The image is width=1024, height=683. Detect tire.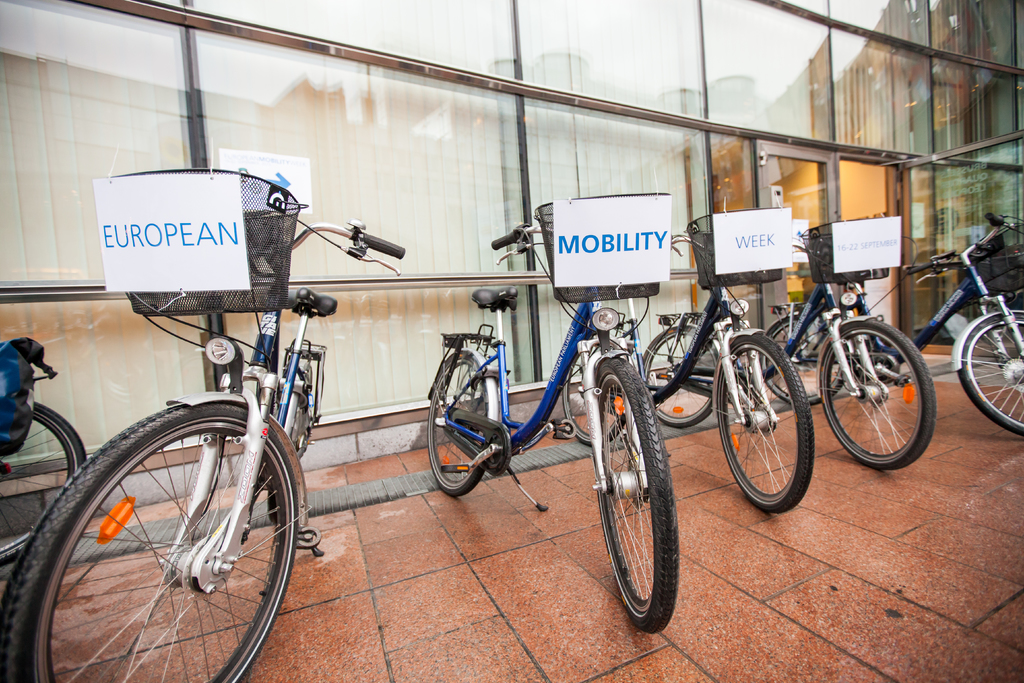
Detection: x1=596, y1=358, x2=680, y2=632.
